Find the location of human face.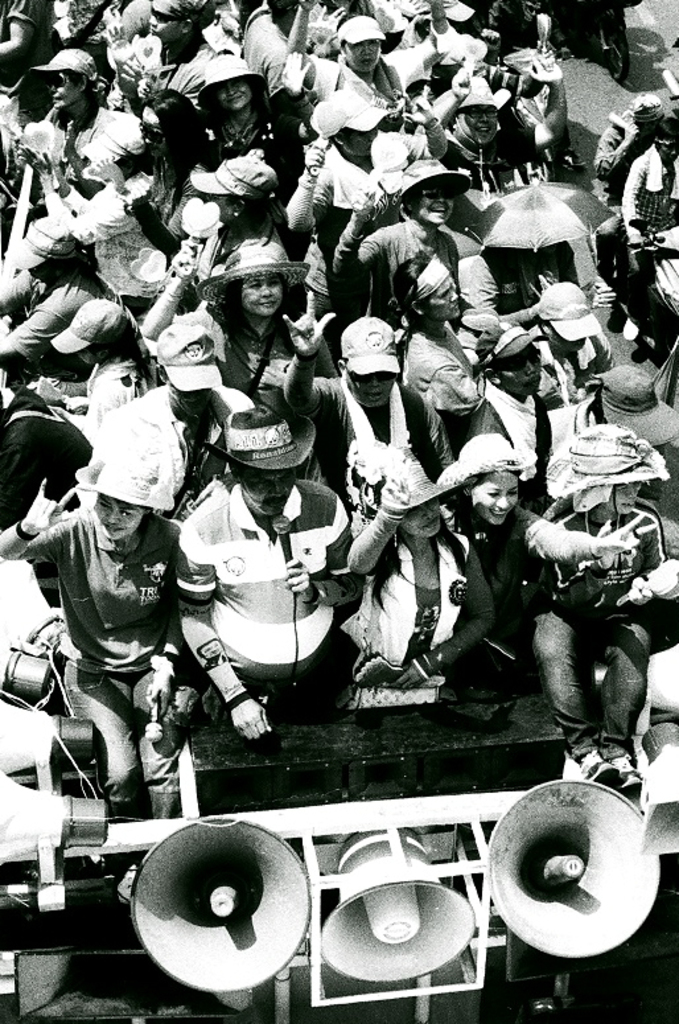
Location: (x1=399, y1=501, x2=443, y2=539).
